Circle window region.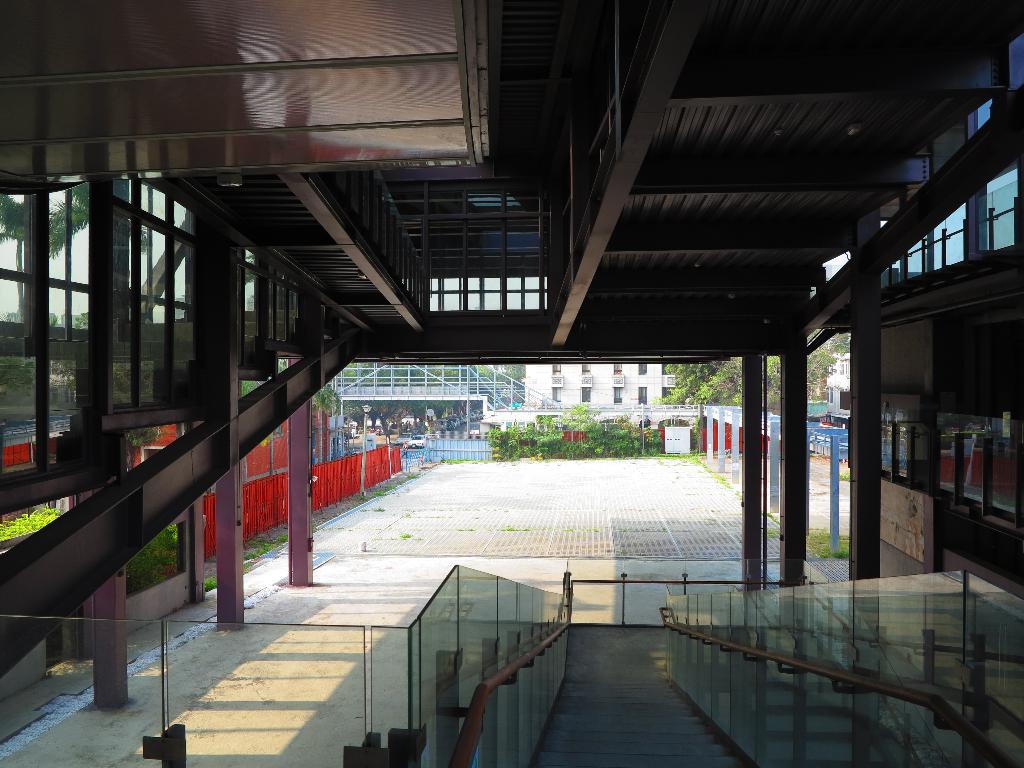
Region: bbox=(553, 390, 560, 399).
